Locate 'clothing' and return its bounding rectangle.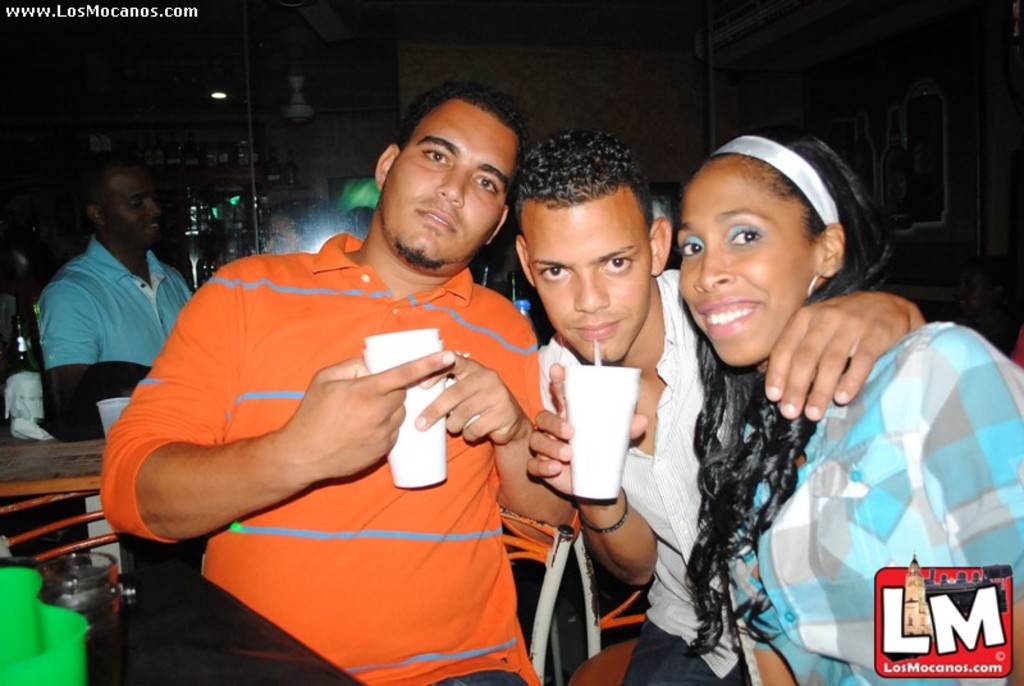
(22, 203, 189, 444).
